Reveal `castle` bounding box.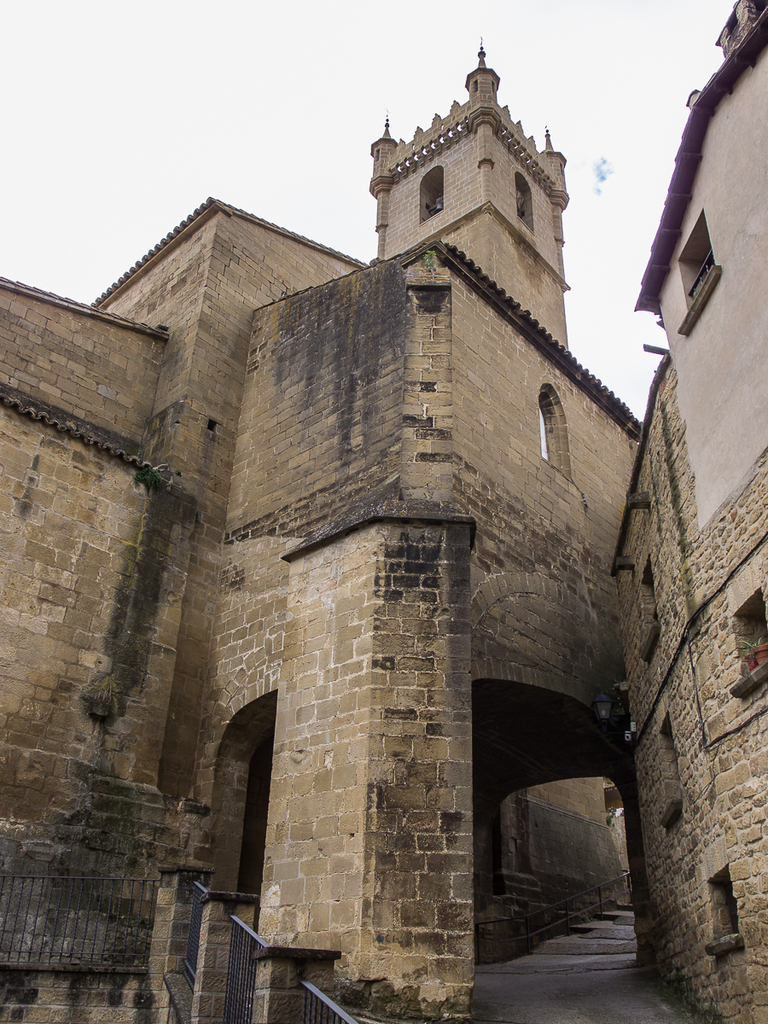
Revealed: bbox=[0, 0, 767, 1023].
